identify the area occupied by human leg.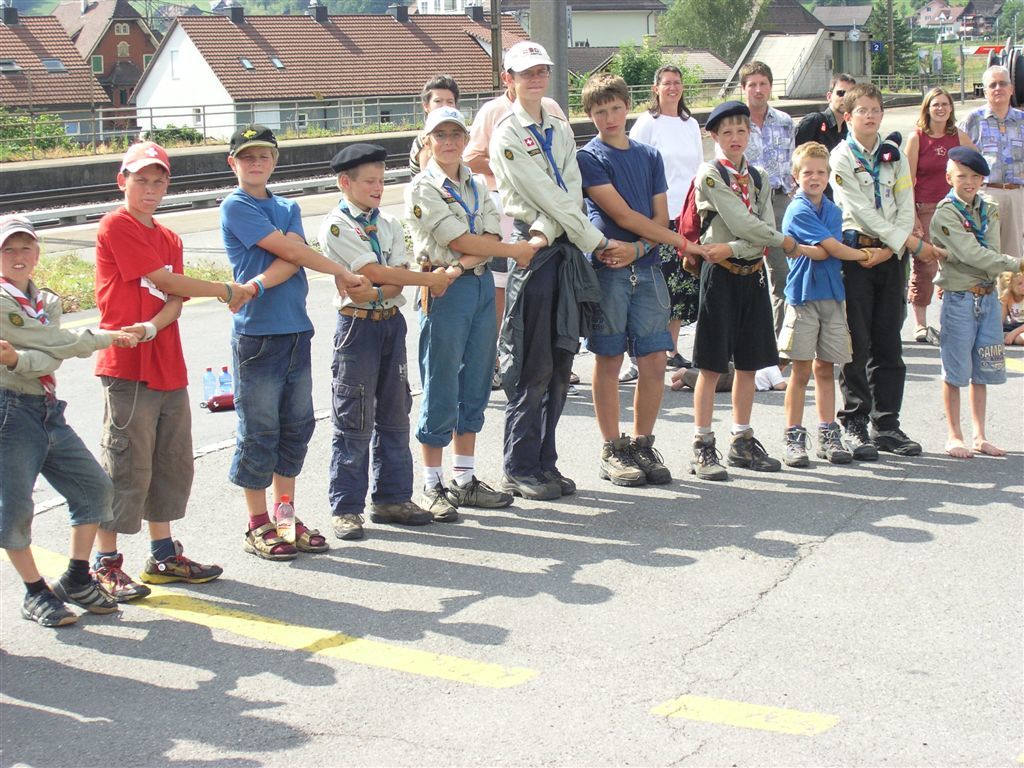
Area: box=[787, 359, 808, 468].
